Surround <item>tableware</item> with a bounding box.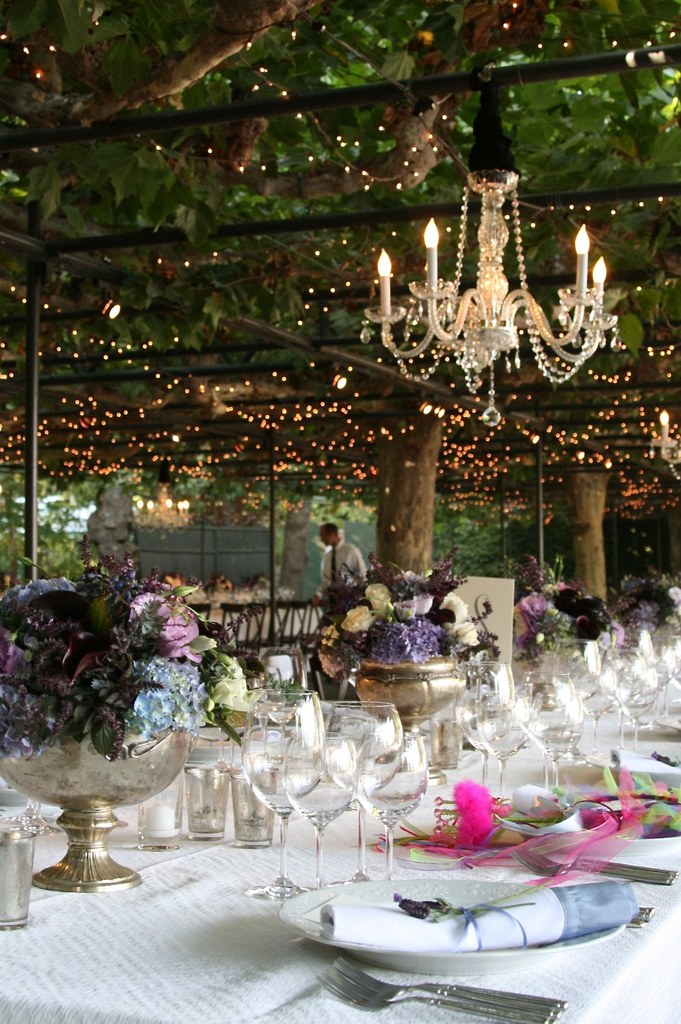
region(329, 960, 560, 1023).
